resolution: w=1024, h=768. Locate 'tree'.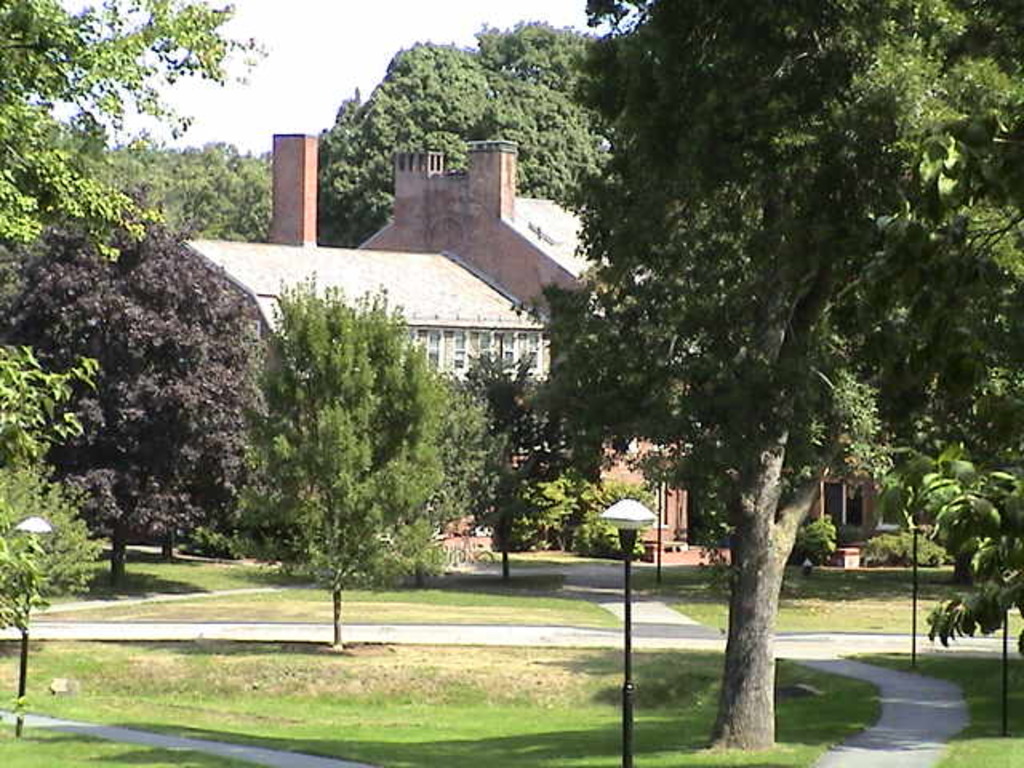
<box>502,0,1022,766</box>.
